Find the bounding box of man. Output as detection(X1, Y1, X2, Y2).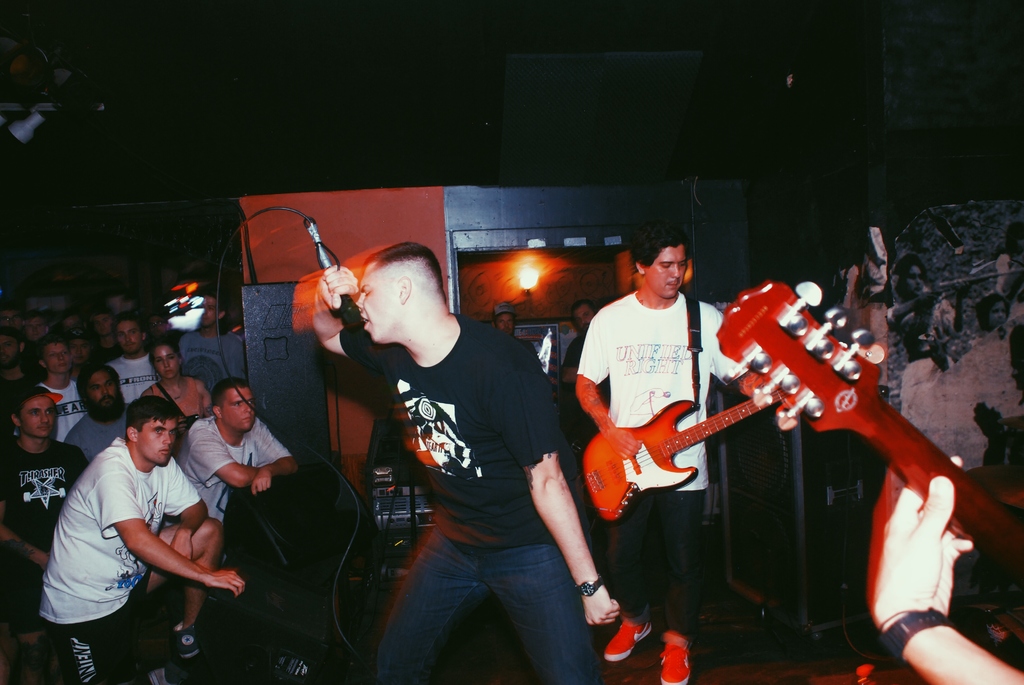
detection(491, 294, 546, 374).
